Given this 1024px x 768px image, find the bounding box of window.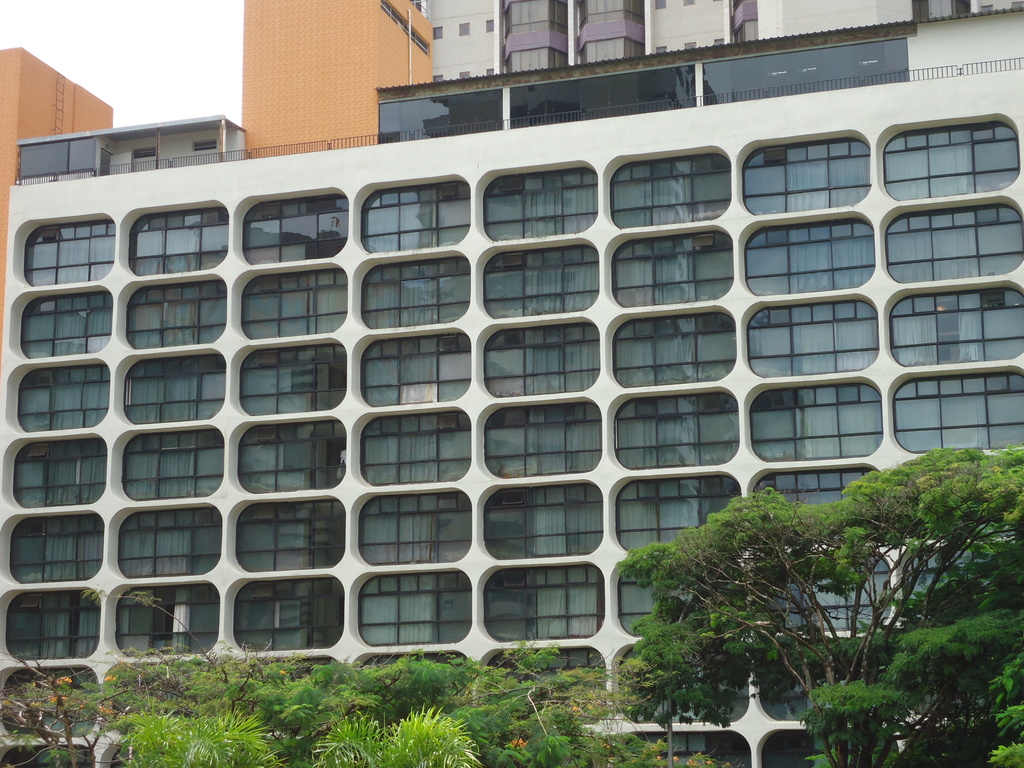
(878, 204, 1023, 279).
